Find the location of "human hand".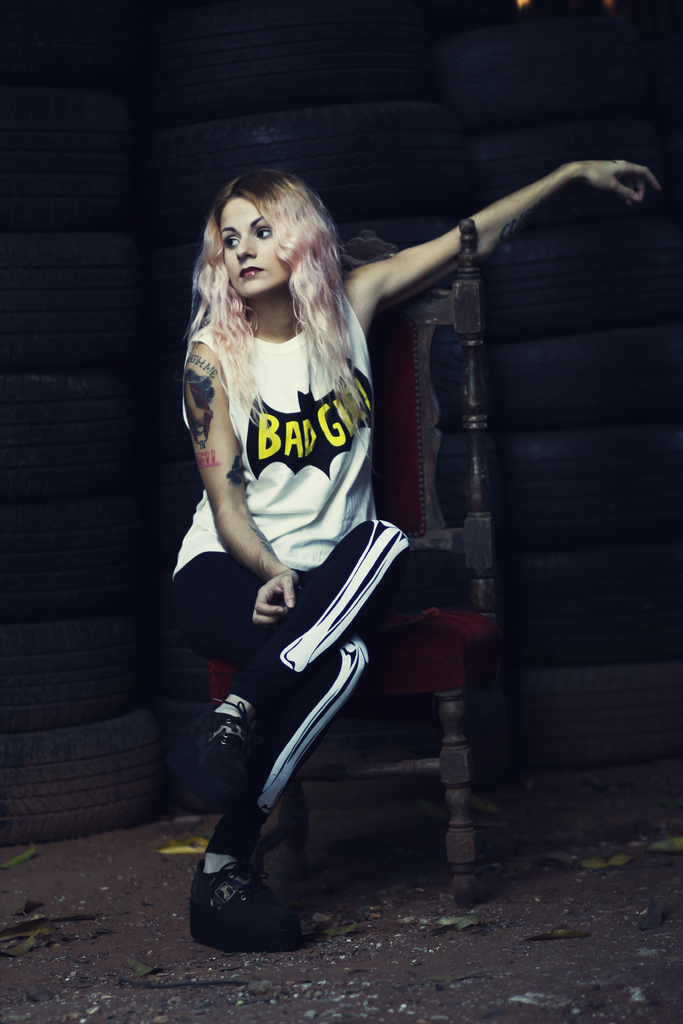
Location: box(518, 129, 675, 222).
